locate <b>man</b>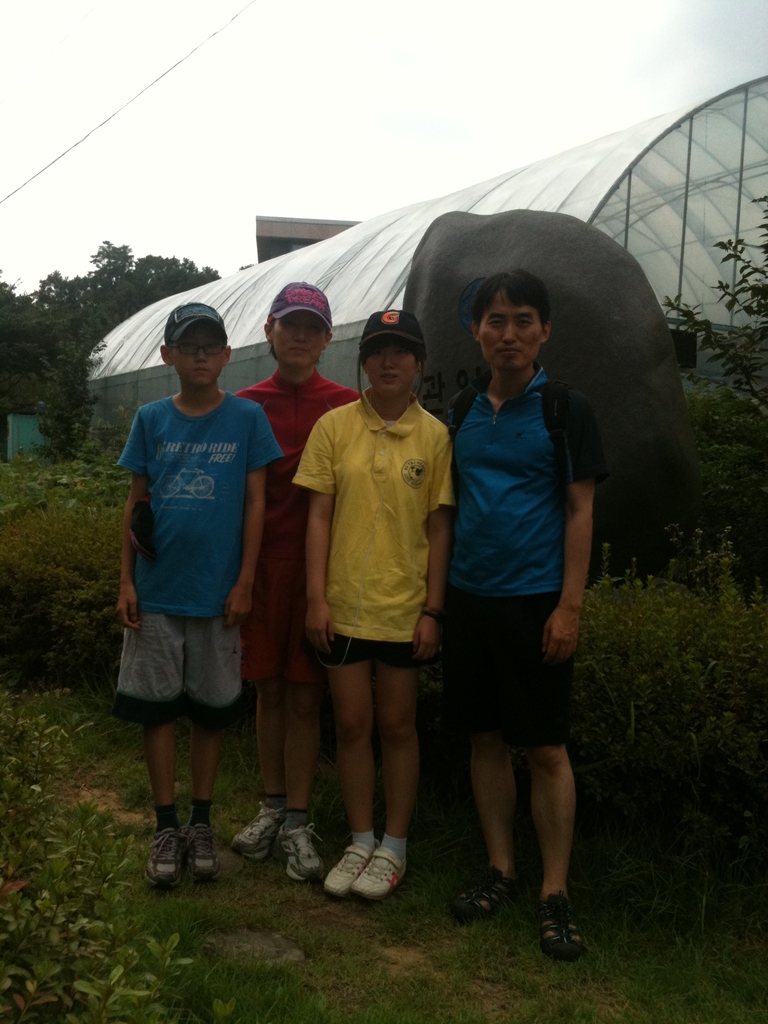
Rect(426, 245, 628, 918)
